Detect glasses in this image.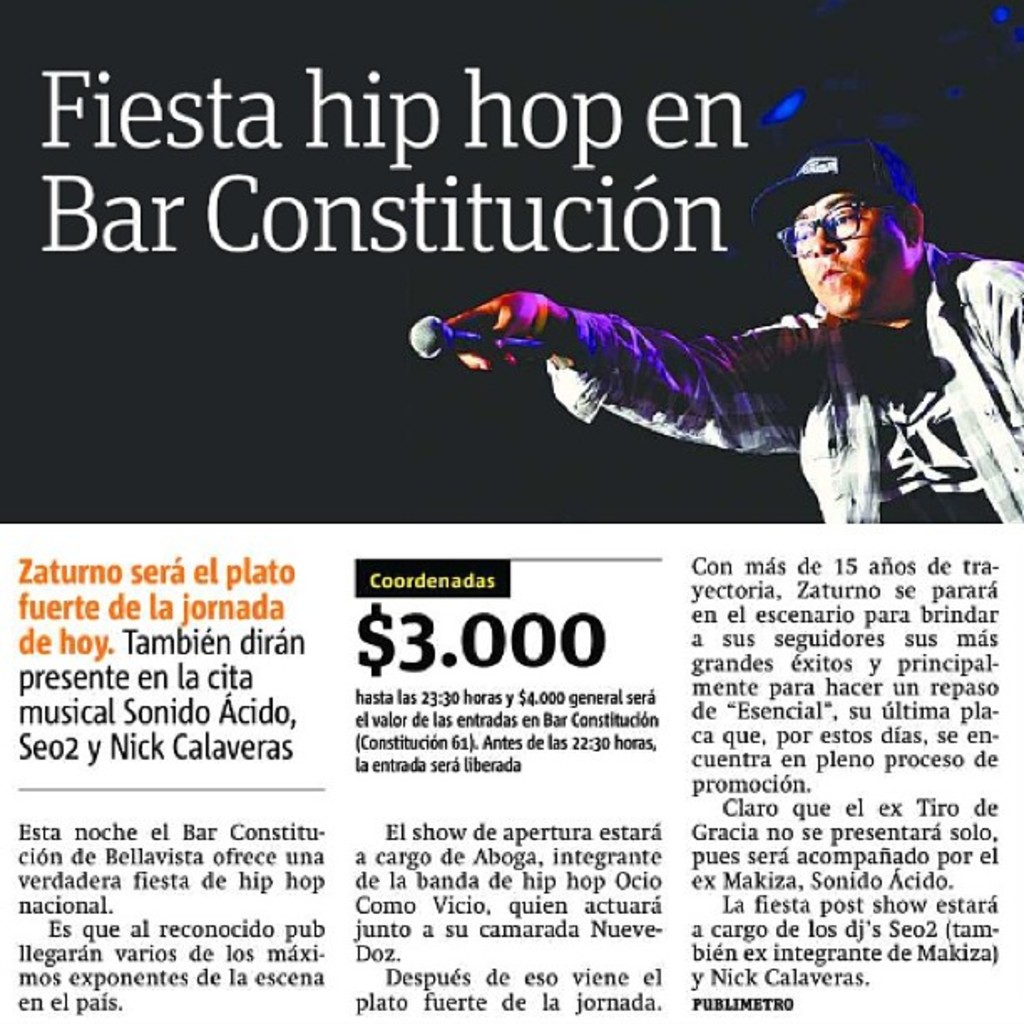
Detection: BBox(776, 201, 882, 261).
